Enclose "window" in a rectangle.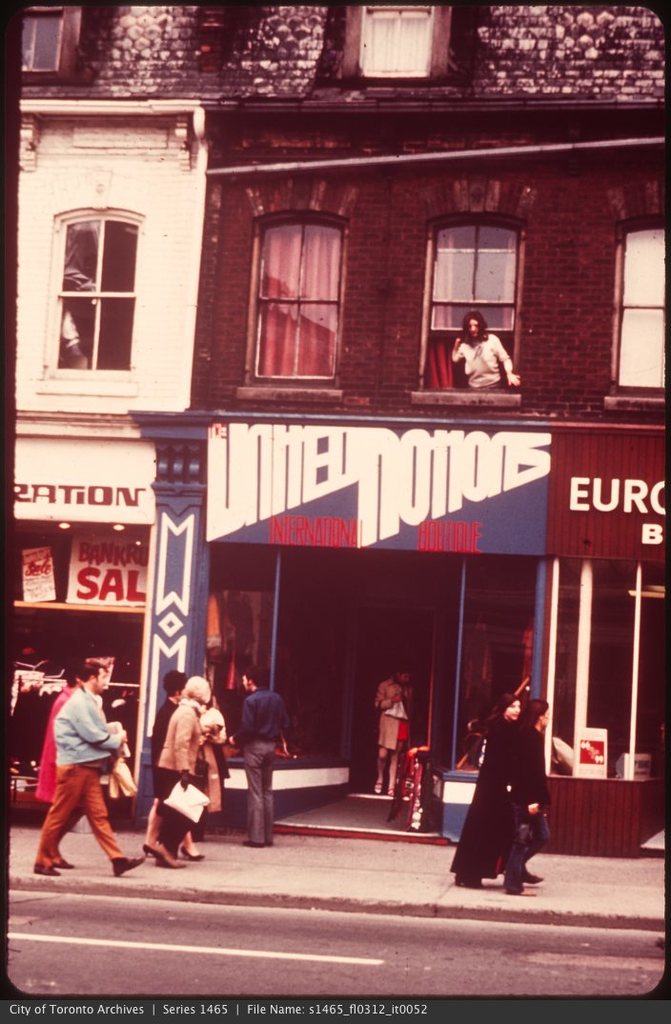
left=12, top=7, right=80, bottom=83.
